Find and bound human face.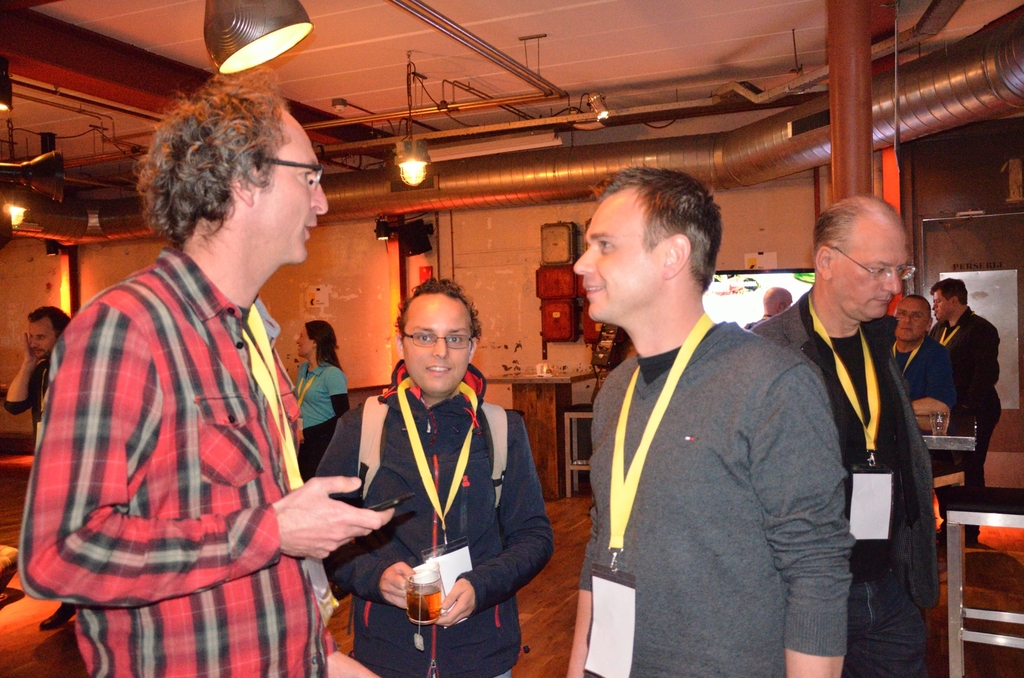
Bound: select_region(22, 318, 57, 355).
